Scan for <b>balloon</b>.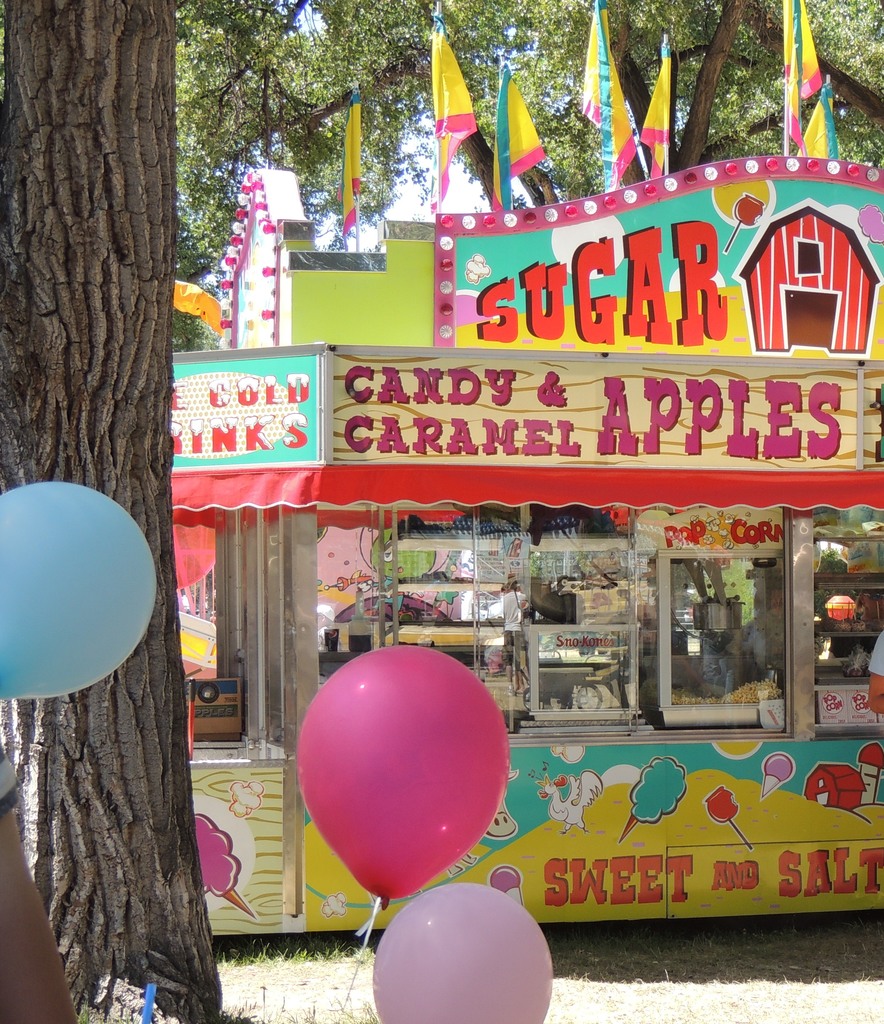
Scan result: box(372, 884, 554, 1023).
